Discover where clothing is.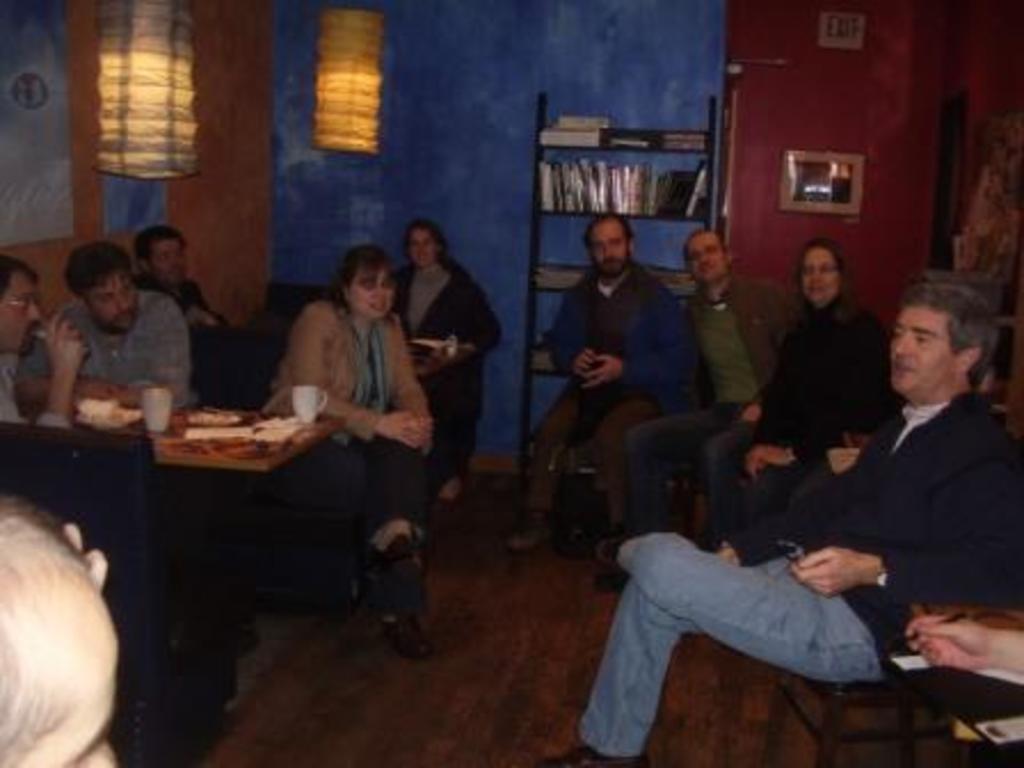
Discovered at {"x1": 261, "y1": 295, "x2": 434, "y2": 626}.
